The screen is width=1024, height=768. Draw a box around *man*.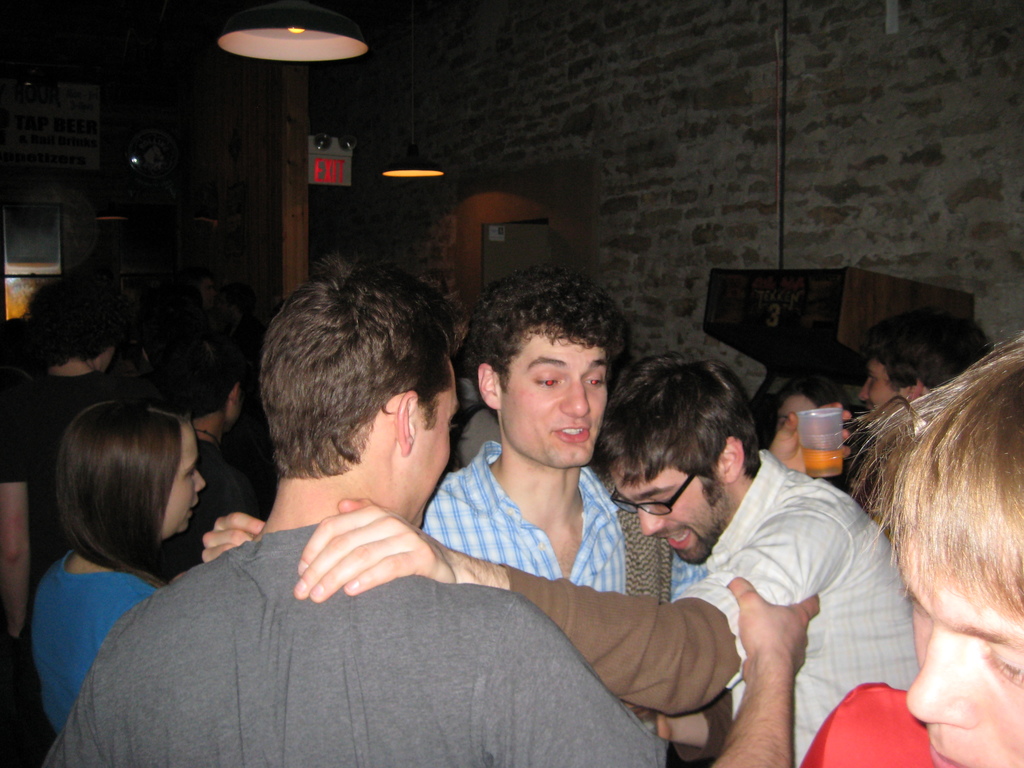
bbox=[38, 246, 656, 767].
